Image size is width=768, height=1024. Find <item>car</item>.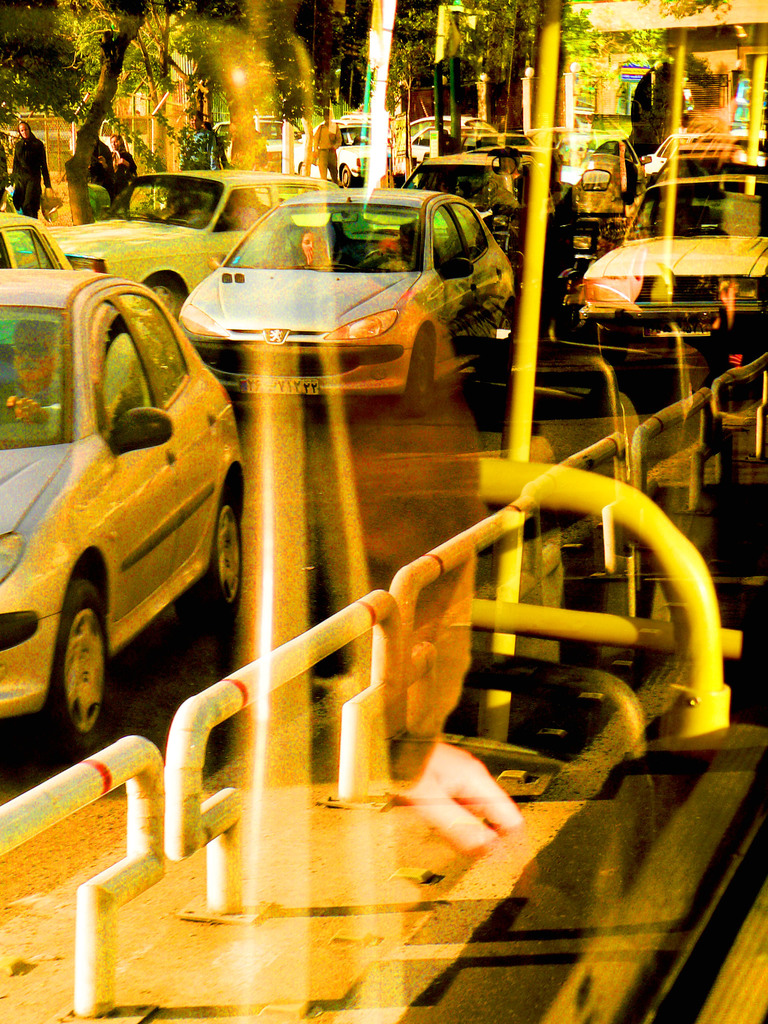
557:168:767:380.
